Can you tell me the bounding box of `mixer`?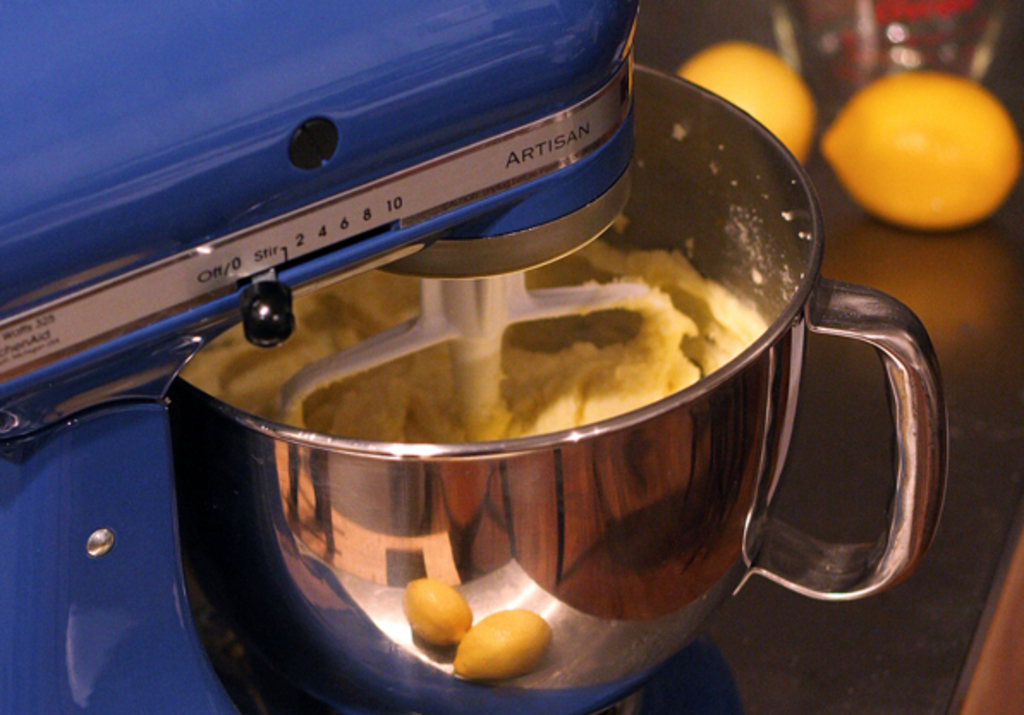
[x1=0, y1=0, x2=952, y2=713].
